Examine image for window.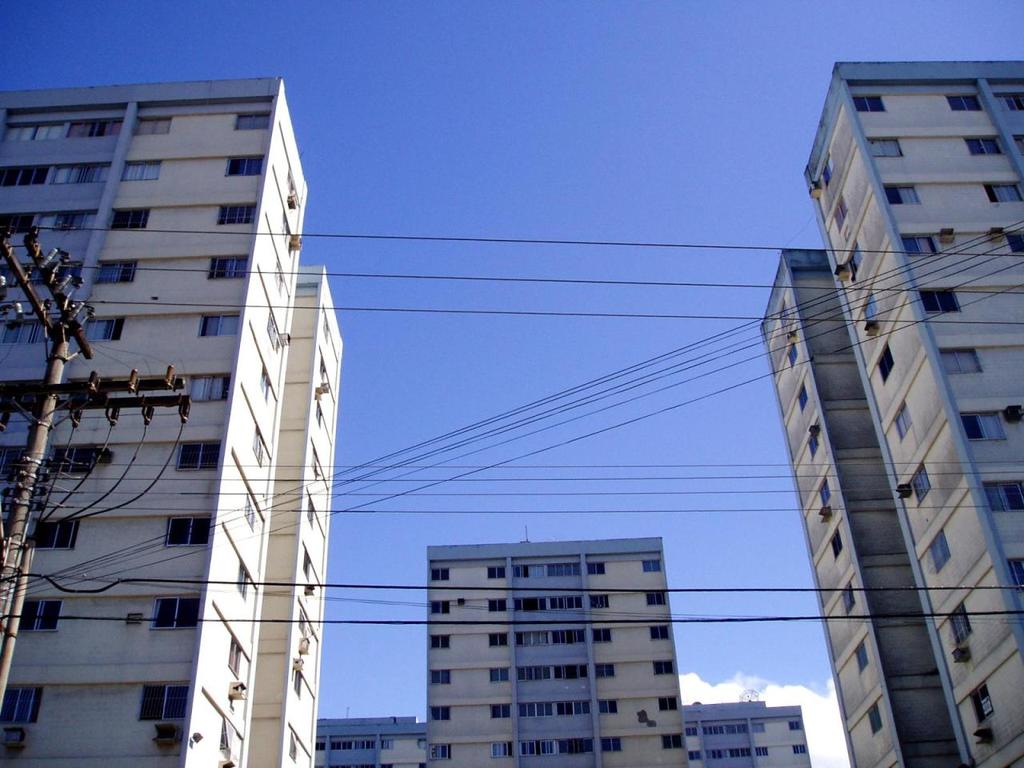
Examination result: detection(430, 563, 450, 585).
